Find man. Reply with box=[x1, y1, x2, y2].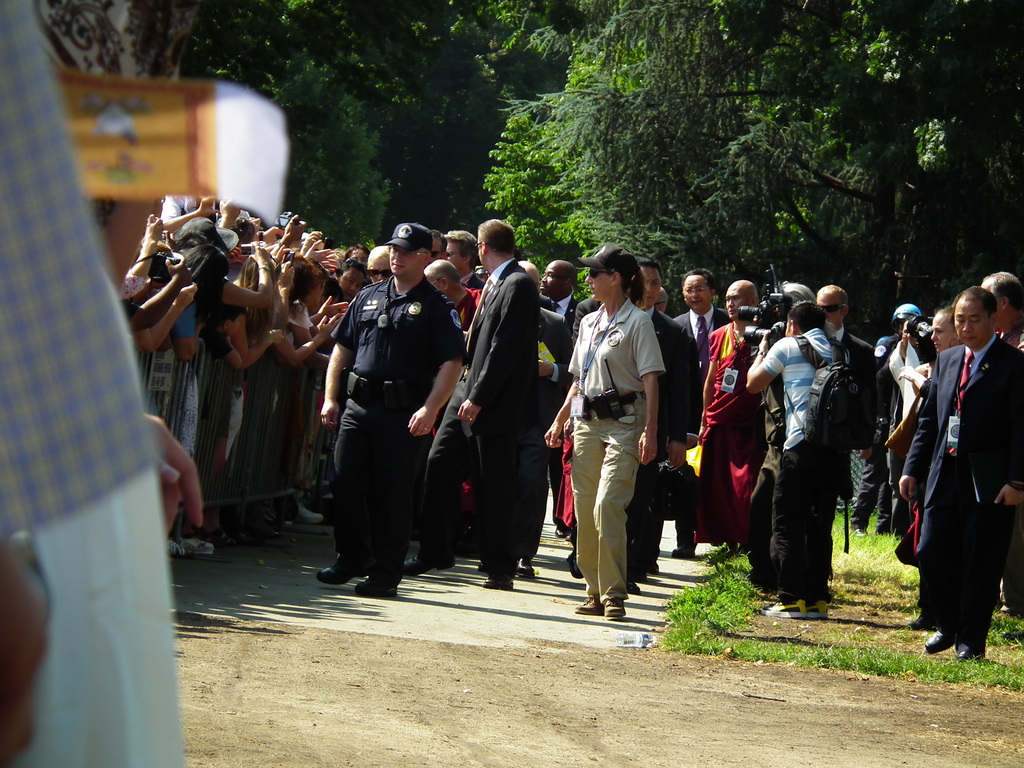
box=[981, 265, 1018, 610].
